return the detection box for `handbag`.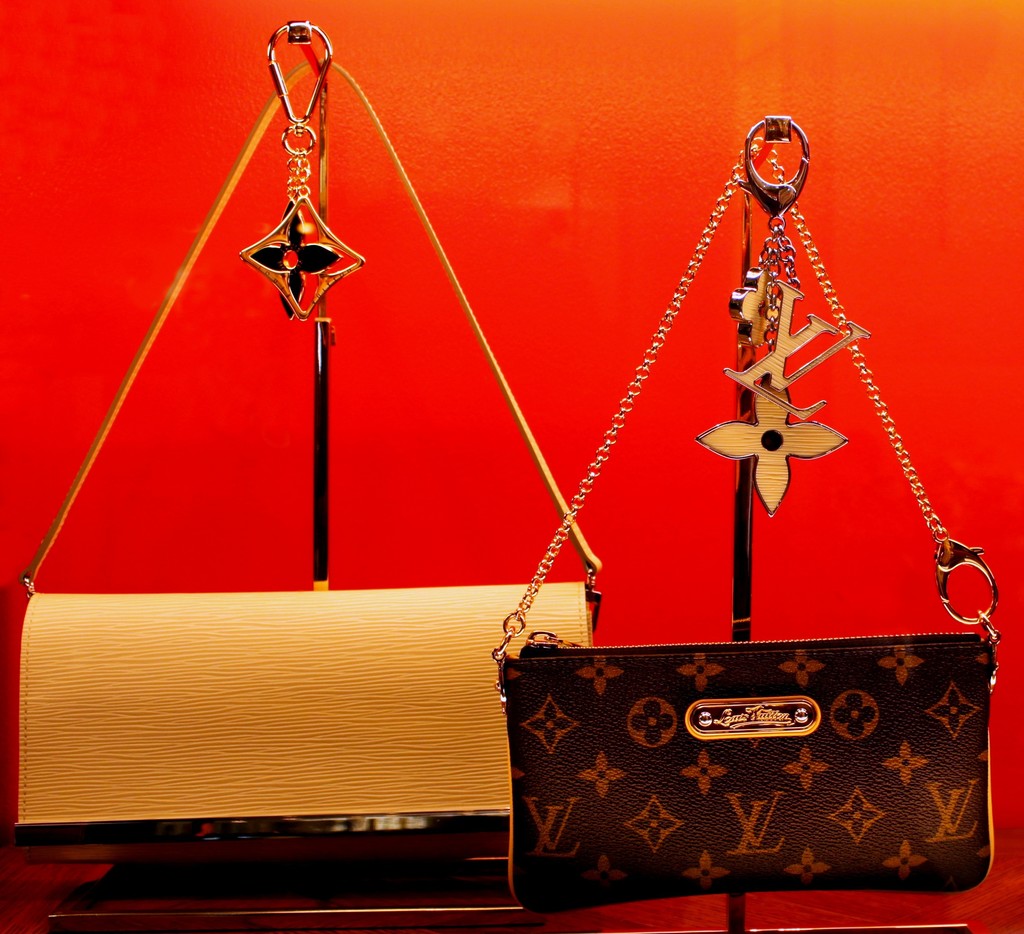
select_region(21, 54, 602, 846).
